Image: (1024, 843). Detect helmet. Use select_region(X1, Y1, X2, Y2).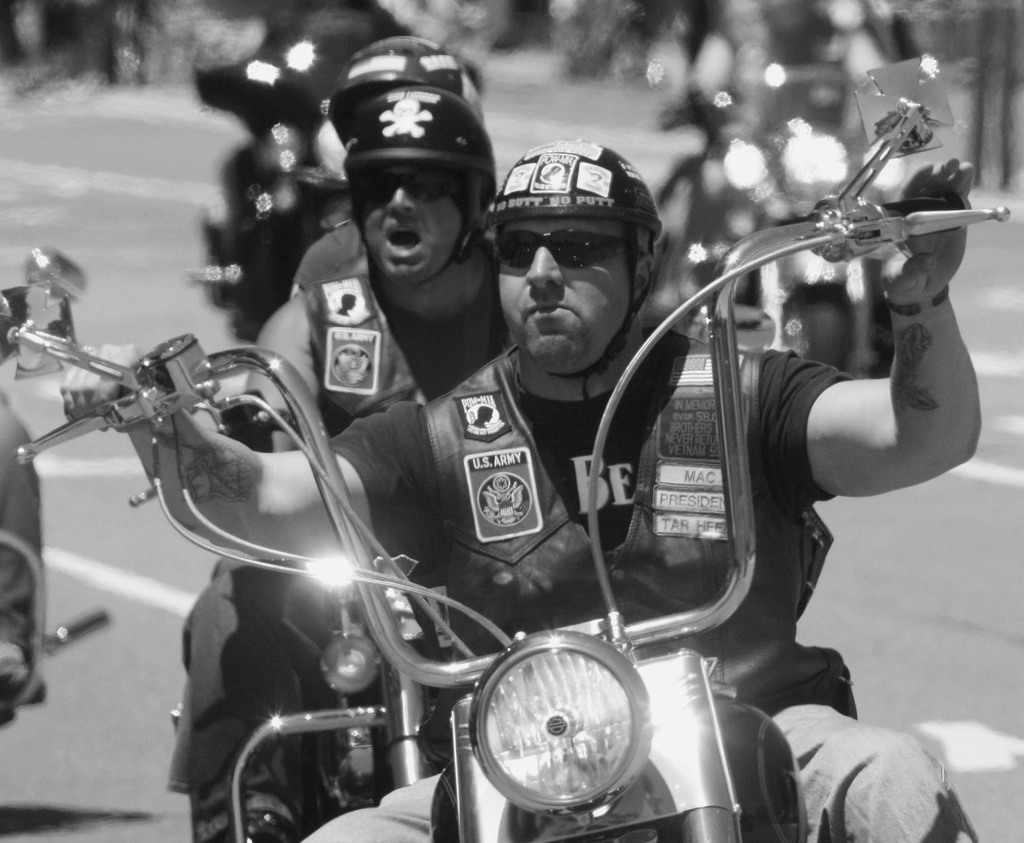
select_region(325, 33, 479, 160).
